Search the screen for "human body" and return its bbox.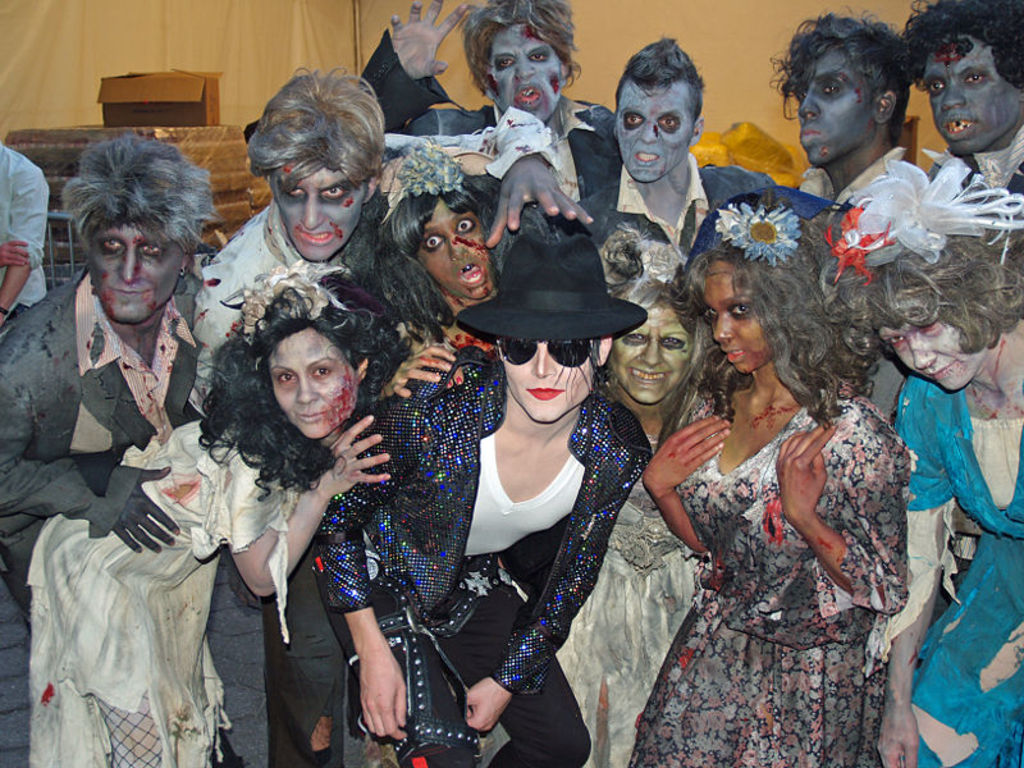
Found: left=905, top=0, right=1023, bottom=195.
